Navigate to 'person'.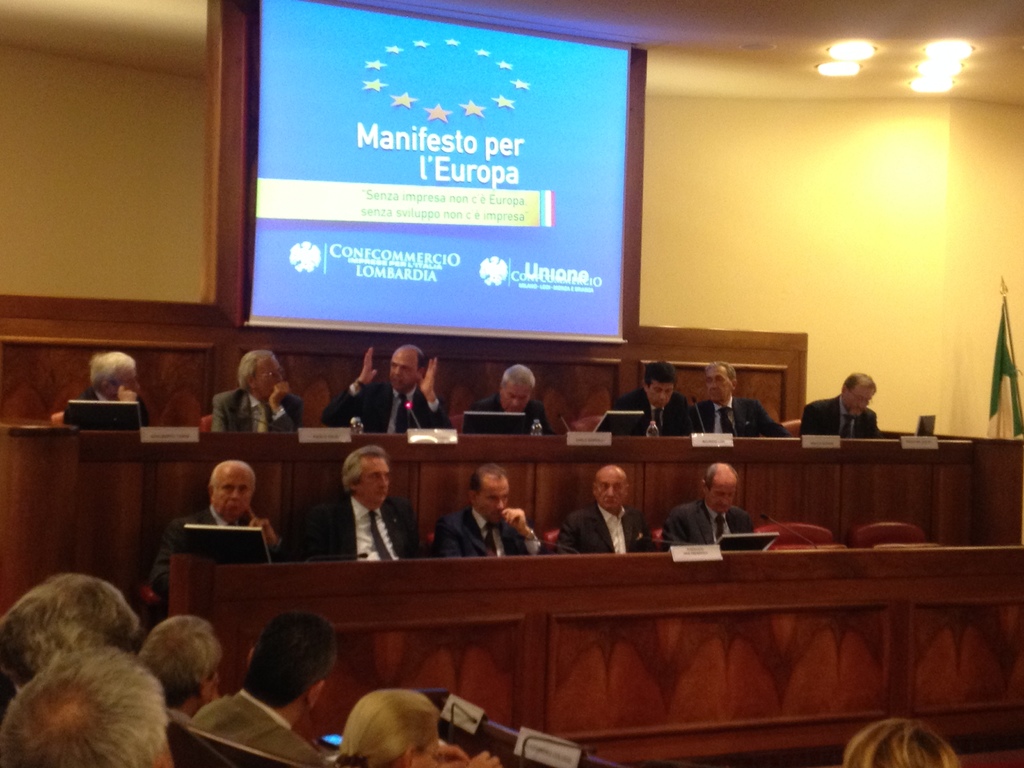
Navigation target: locate(332, 688, 501, 767).
